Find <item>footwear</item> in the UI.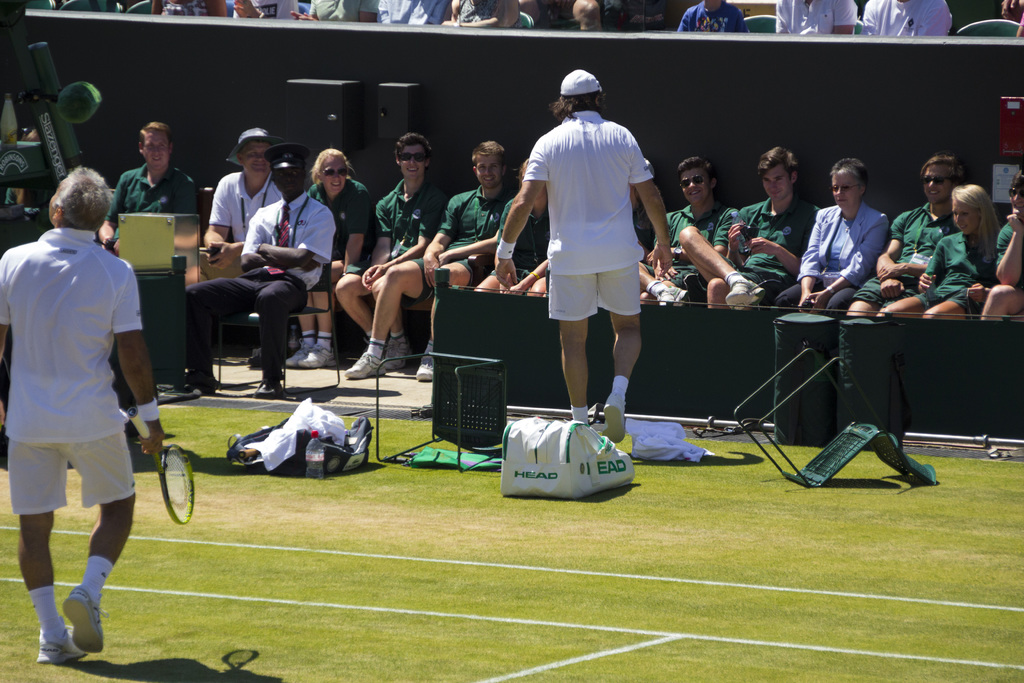
UI element at 297/339/340/368.
